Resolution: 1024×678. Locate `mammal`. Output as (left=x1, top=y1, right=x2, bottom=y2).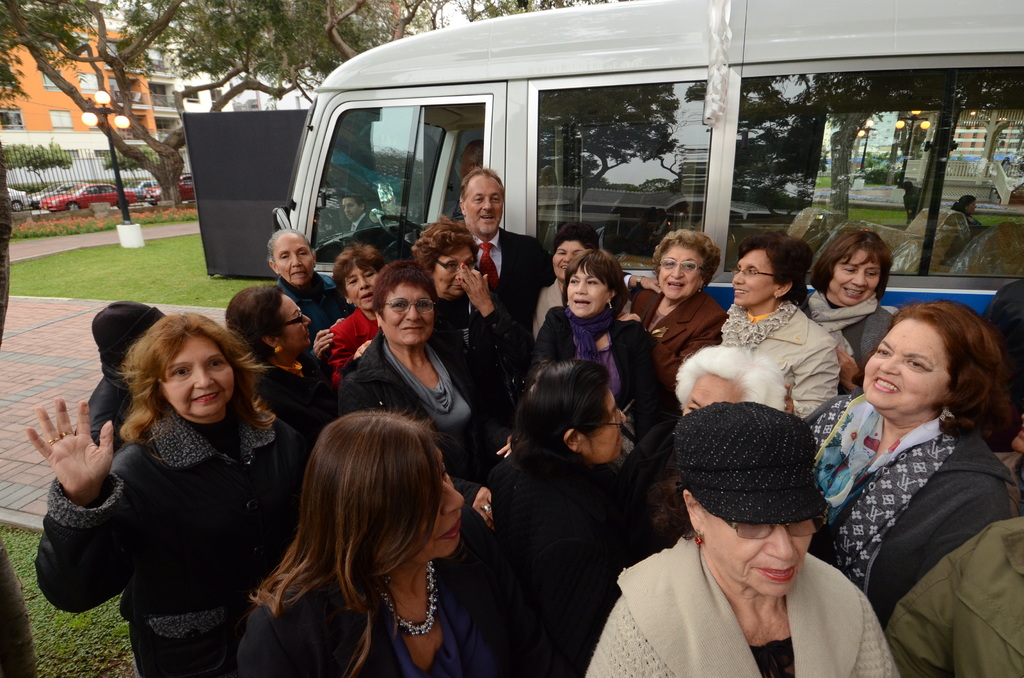
(left=984, top=280, right=1023, bottom=452).
